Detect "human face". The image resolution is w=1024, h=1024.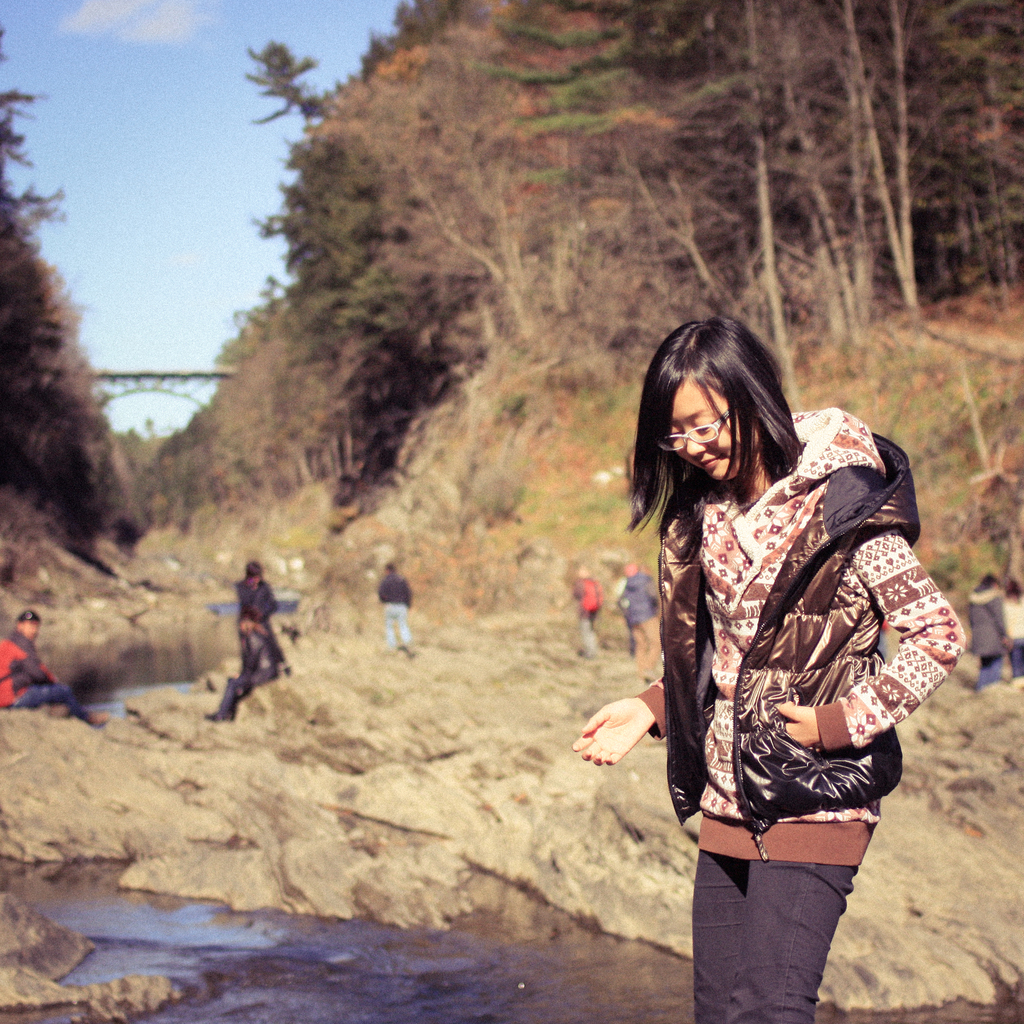
(left=675, top=374, right=737, bottom=482).
